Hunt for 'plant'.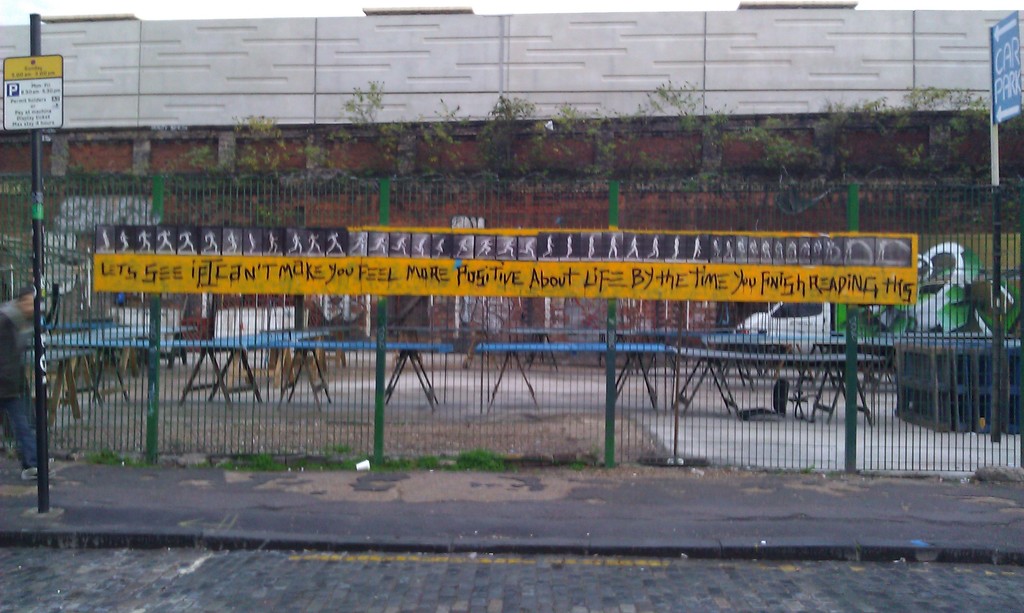
Hunted down at [84,443,138,467].
